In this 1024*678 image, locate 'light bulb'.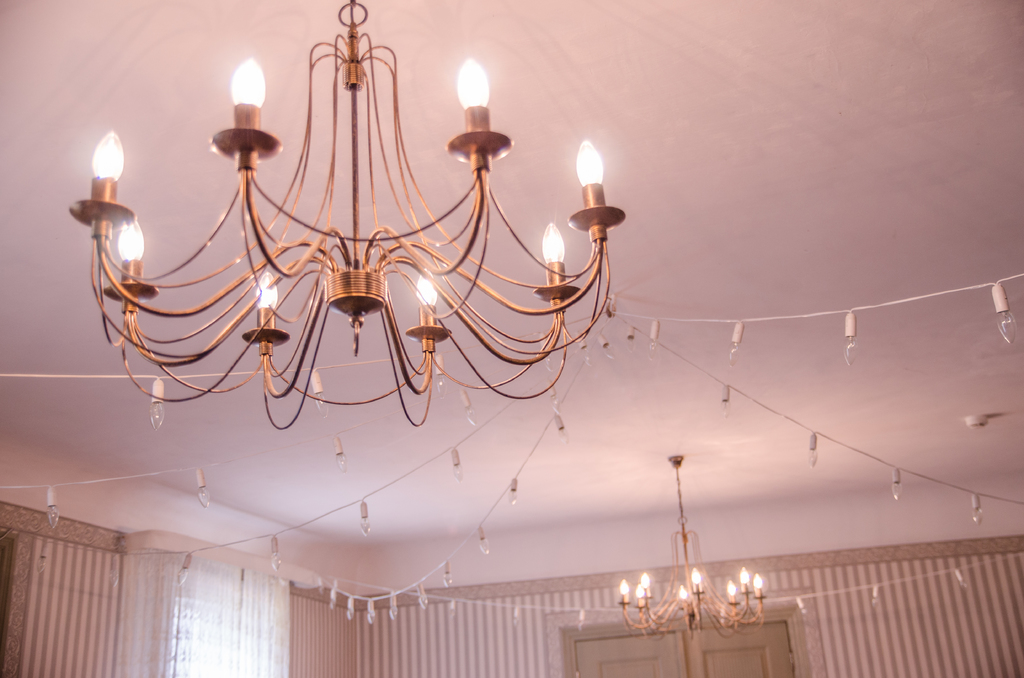
Bounding box: box(692, 564, 703, 583).
